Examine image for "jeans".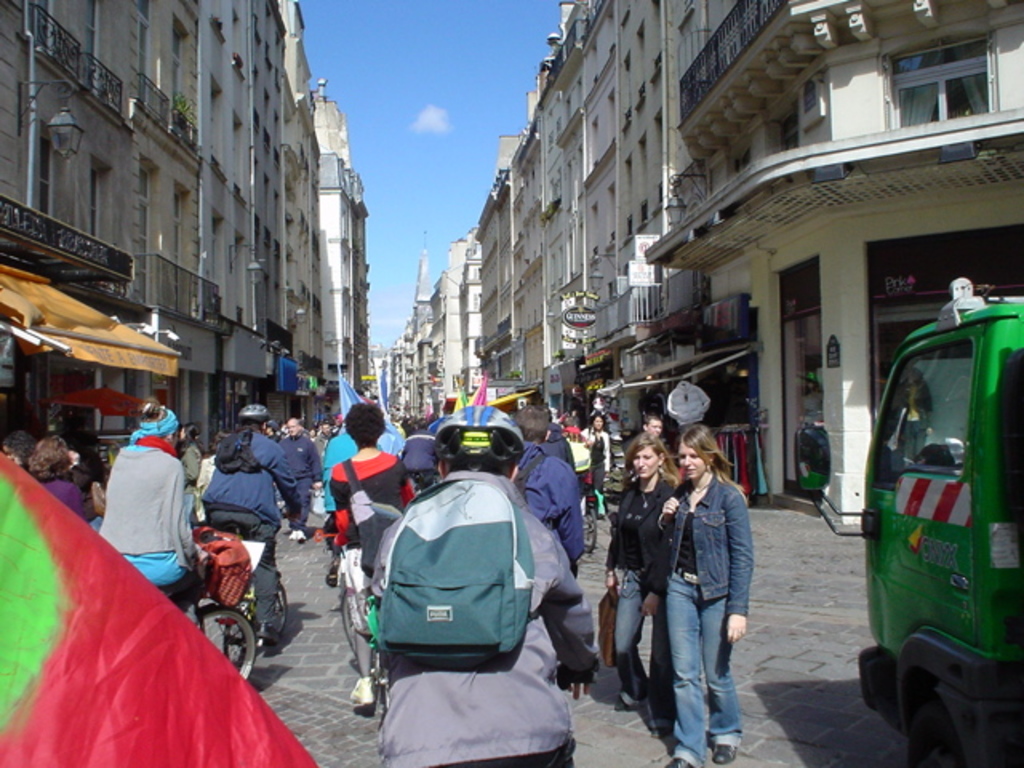
Examination result: (left=642, top=568, right=755, bottom=766).
